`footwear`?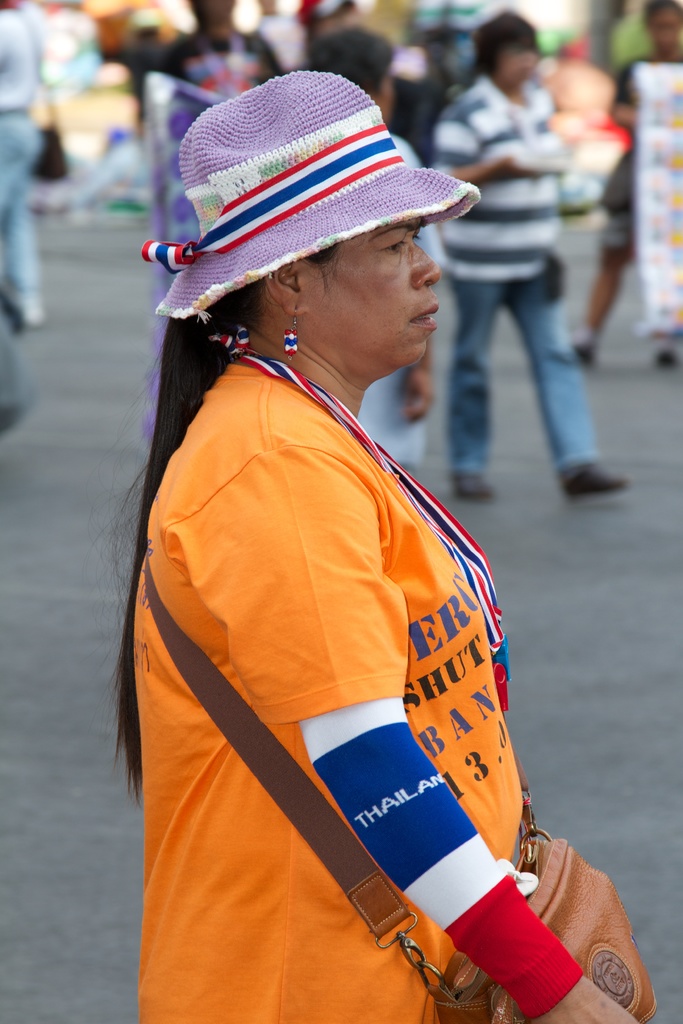
656:342:679:374
